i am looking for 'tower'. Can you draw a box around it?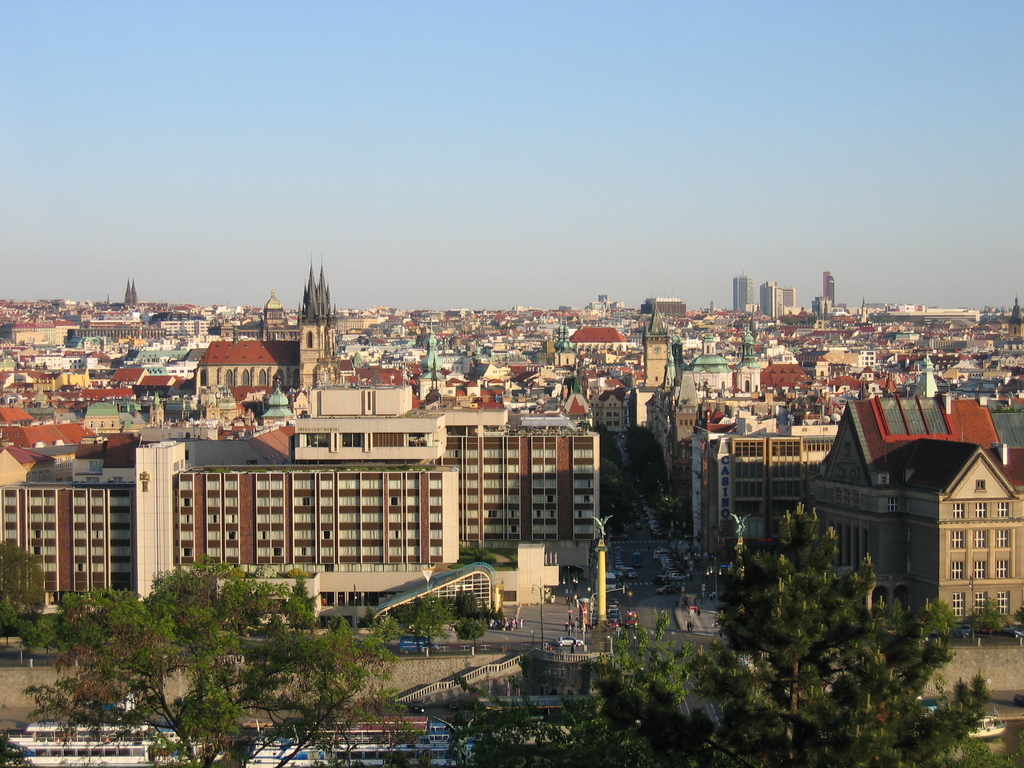
Sure, the bounding box is detection(732, 278, 749, 314).
